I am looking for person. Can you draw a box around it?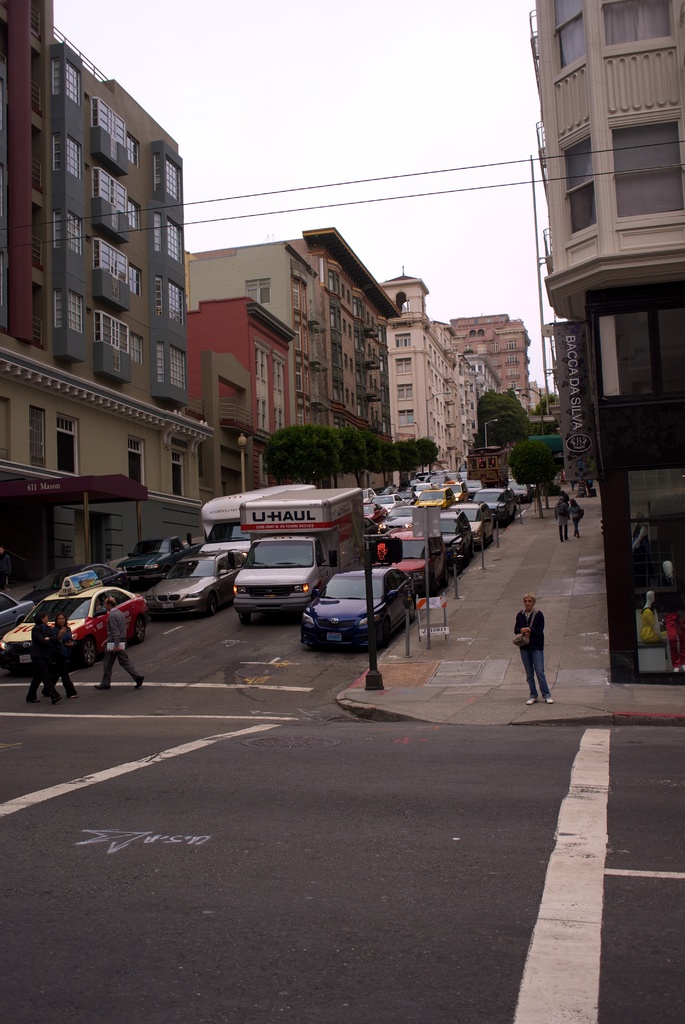
Sure, the bounding box is box(573, 500, 587, 536).
